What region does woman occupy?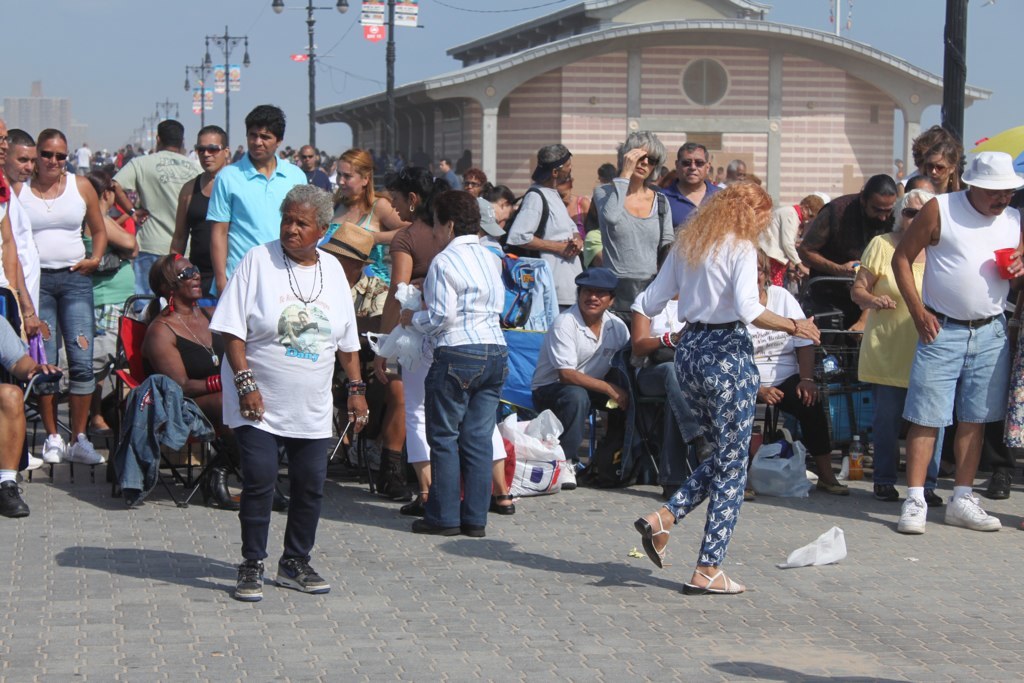
<region>331, 145, 407, 285</region>.
